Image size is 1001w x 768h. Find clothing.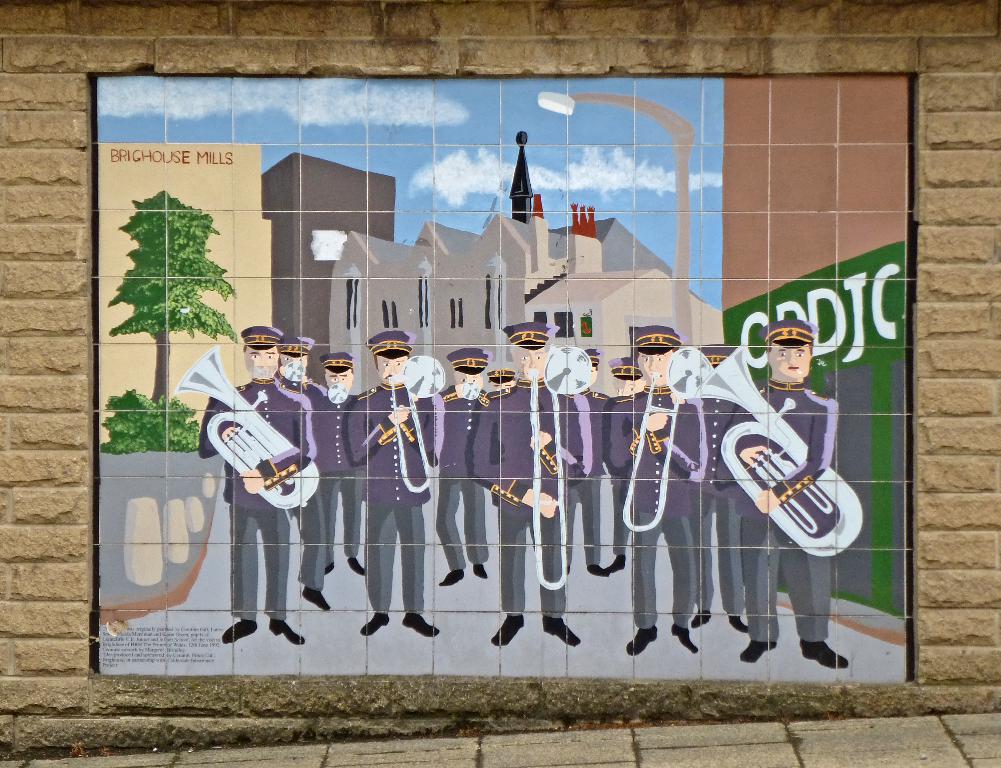
locate(707, 390, 758, 625).
